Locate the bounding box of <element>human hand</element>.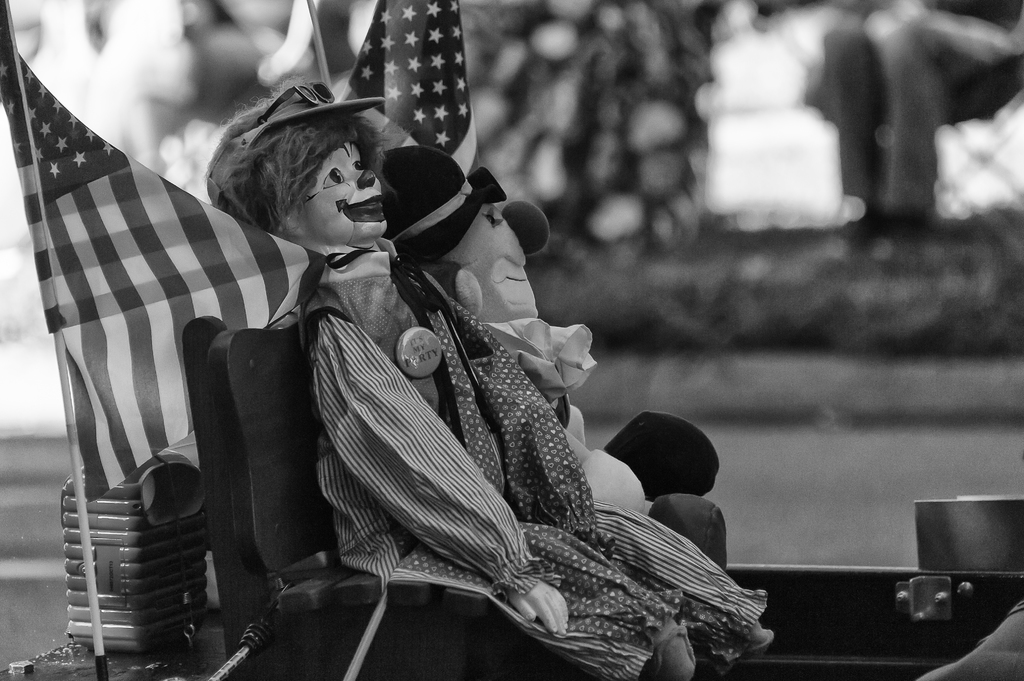
Bounding box: <bbox>511, 580, 568, 630</bbox>.
